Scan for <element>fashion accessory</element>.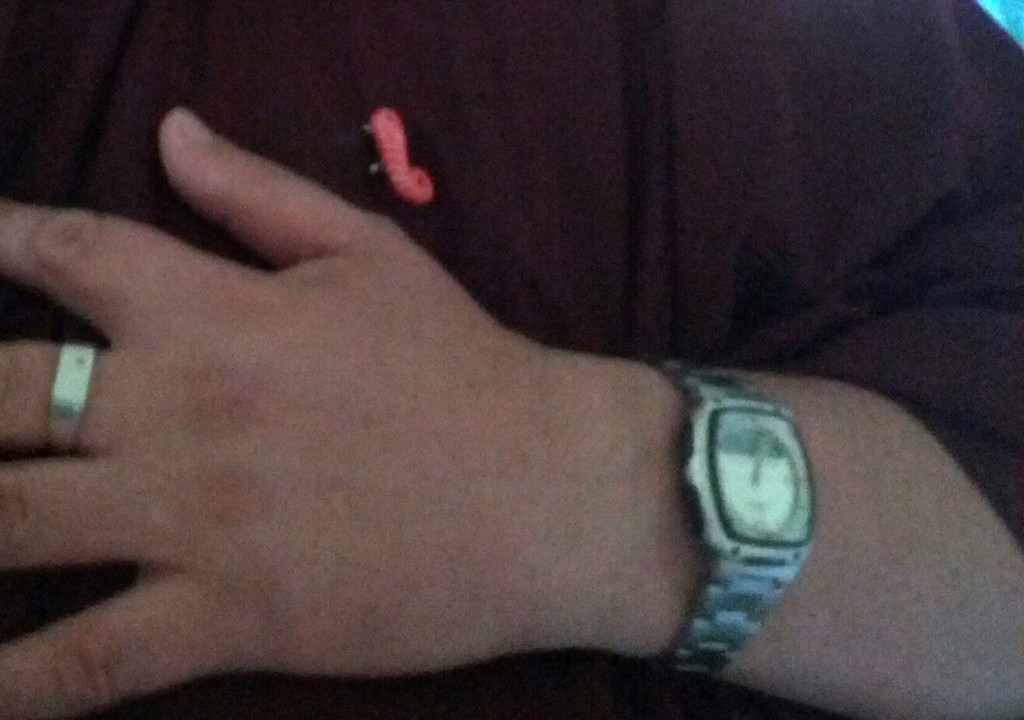
Scan result: box=[650, 346, 819, 678].
